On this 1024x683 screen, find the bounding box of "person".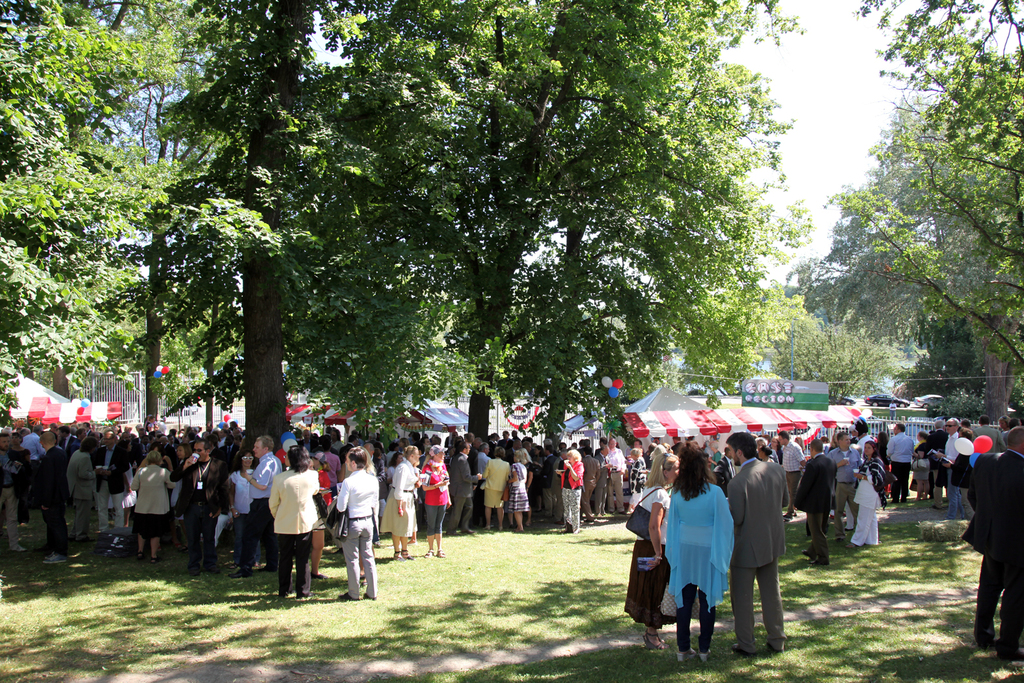
Bounding box: {"x1": 386, "y1": 454, "x2": 403, "y2": 489}.
